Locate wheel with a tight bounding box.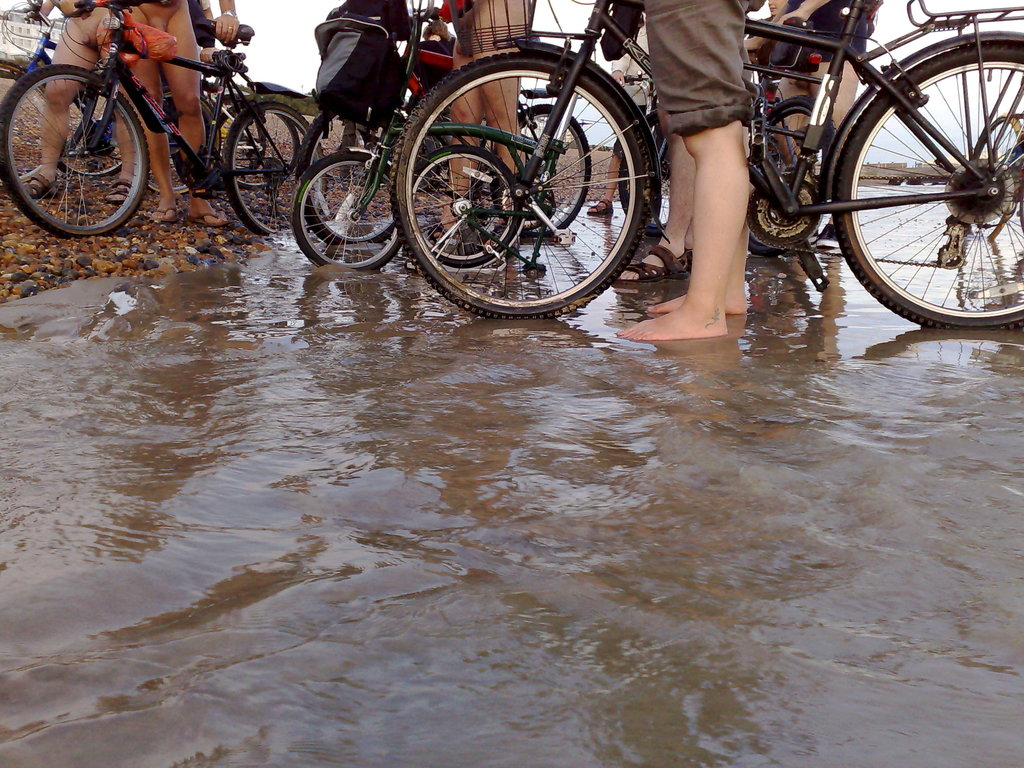
x1=216, y1=110, x2=299, y2=191.
